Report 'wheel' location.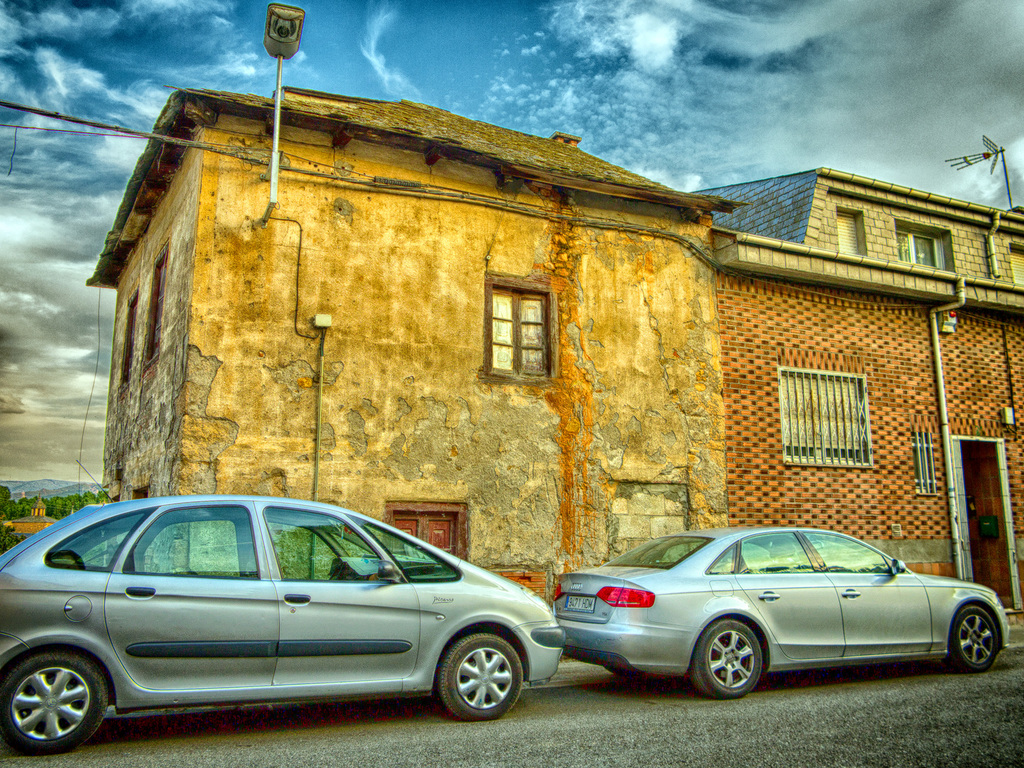
Report: 438, 633, 525, 721.
